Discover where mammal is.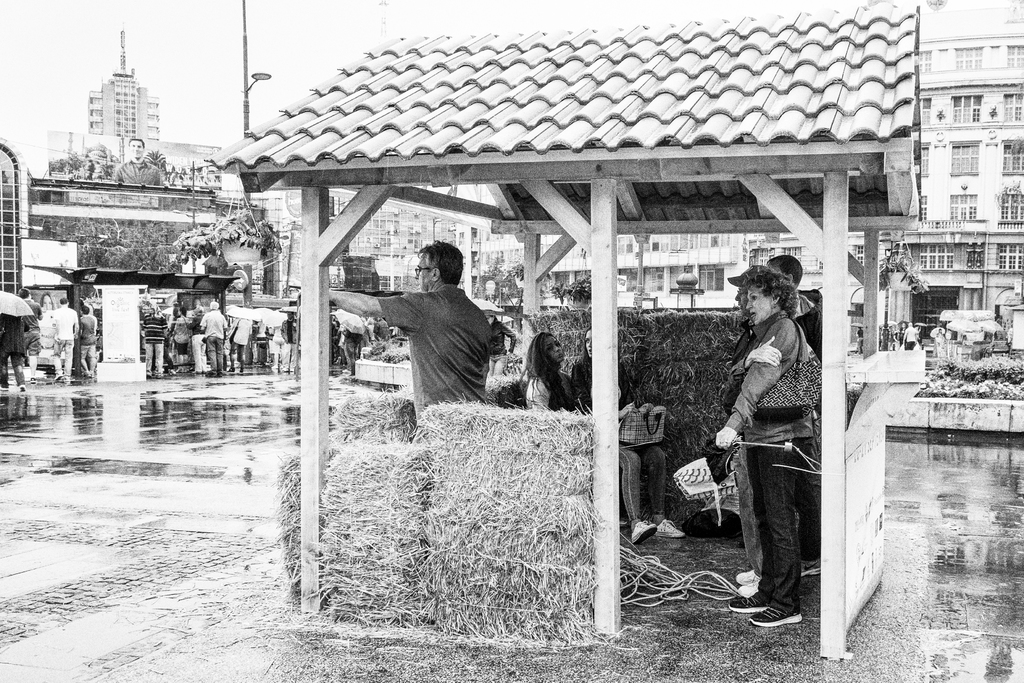
Discovered at (481, 314, 513, 373).
